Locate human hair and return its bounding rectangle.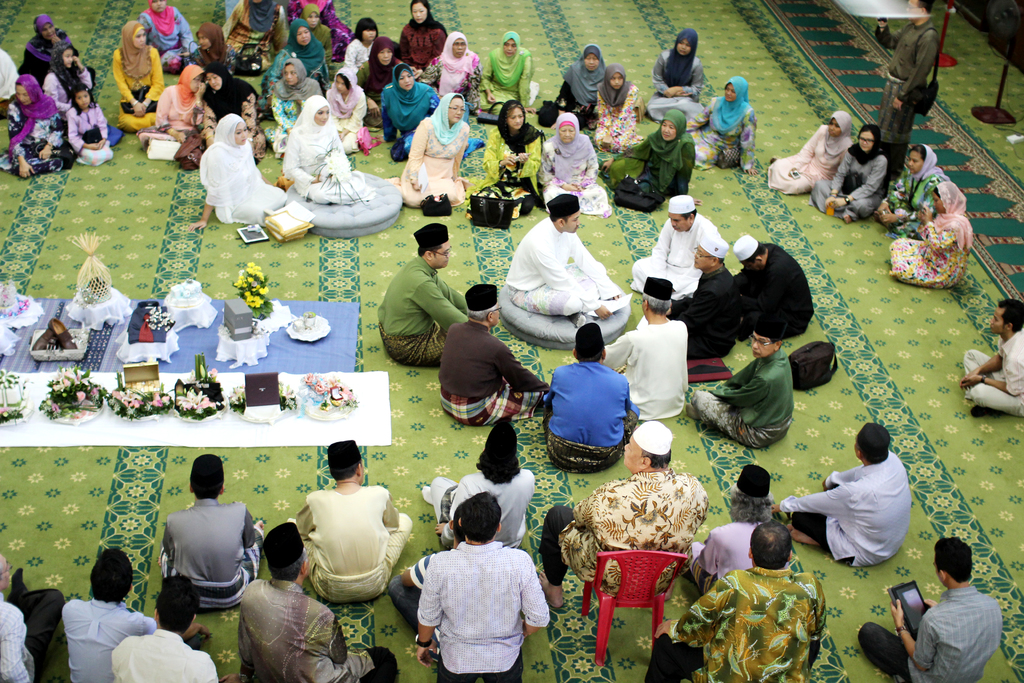
[x1=854, y1=418, x2=899, y2=461].
